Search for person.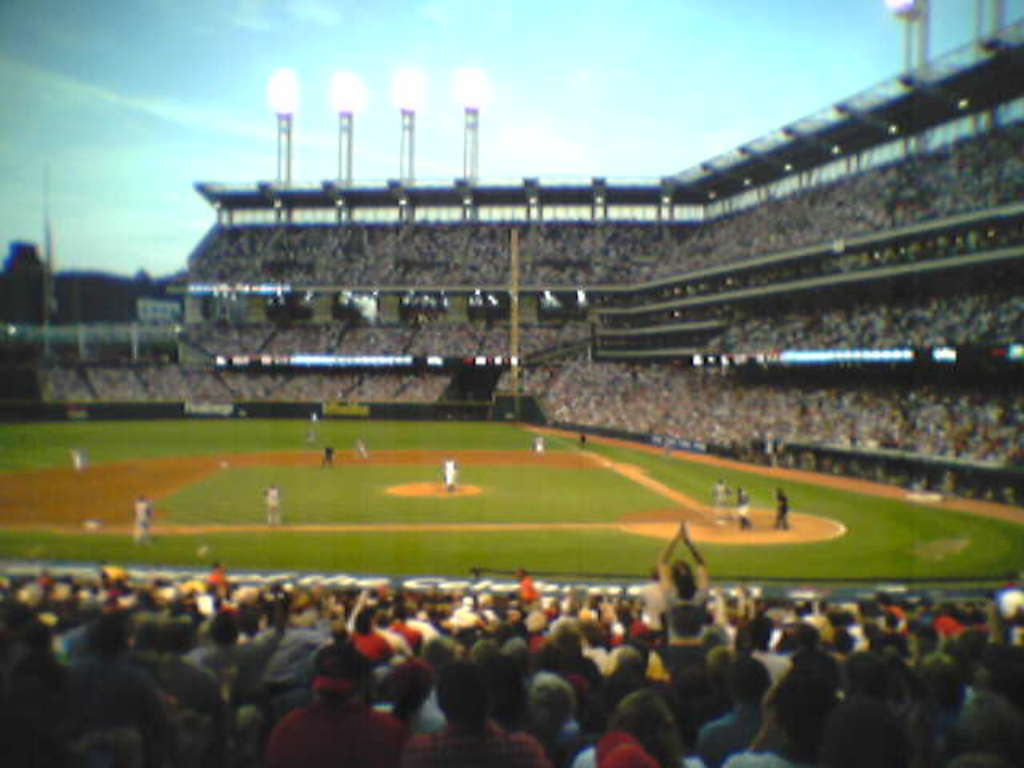
Found at x1=442, y1=454, x2=459, y2=494.
